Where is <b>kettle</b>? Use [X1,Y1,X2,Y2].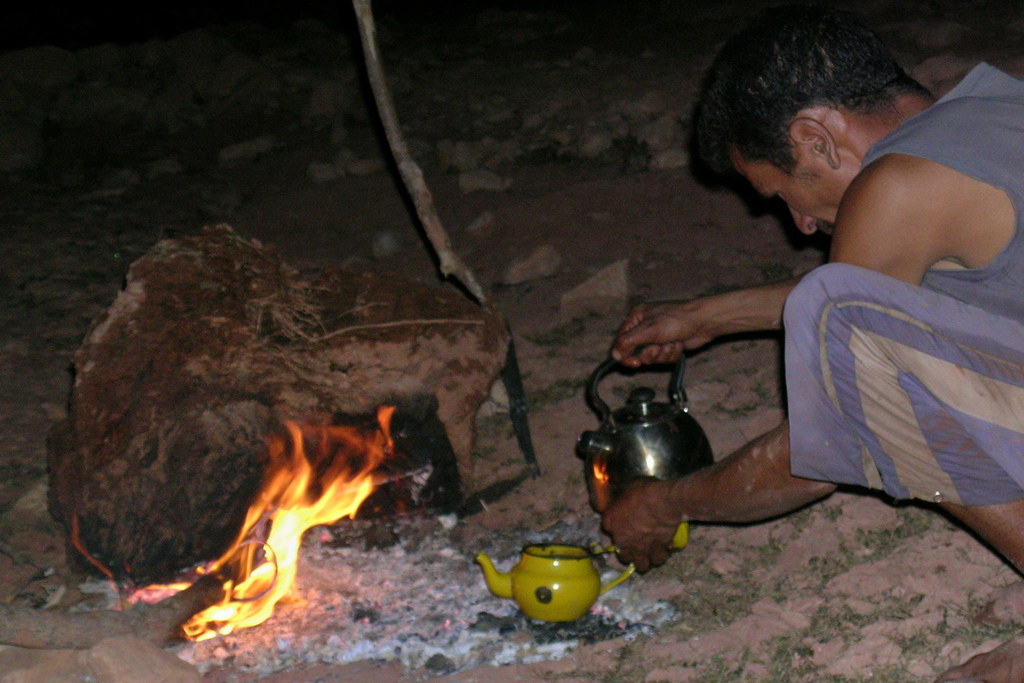
[476,544,637,628].
